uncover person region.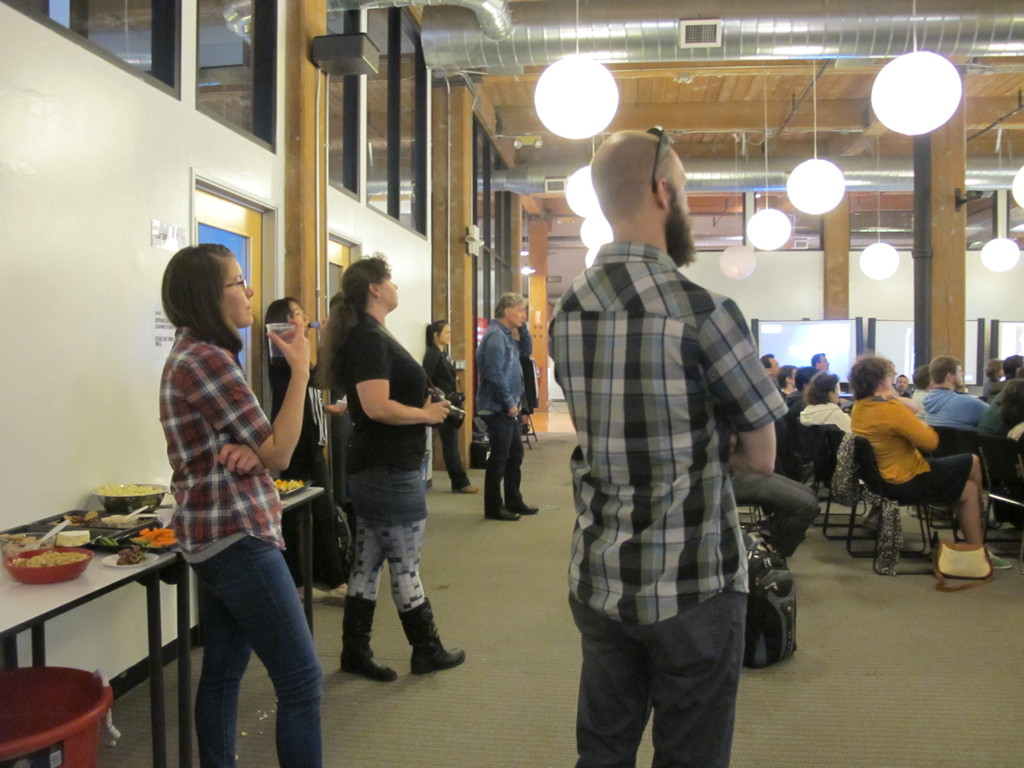
Uncovered: locate(312, 247, 468, 682).
